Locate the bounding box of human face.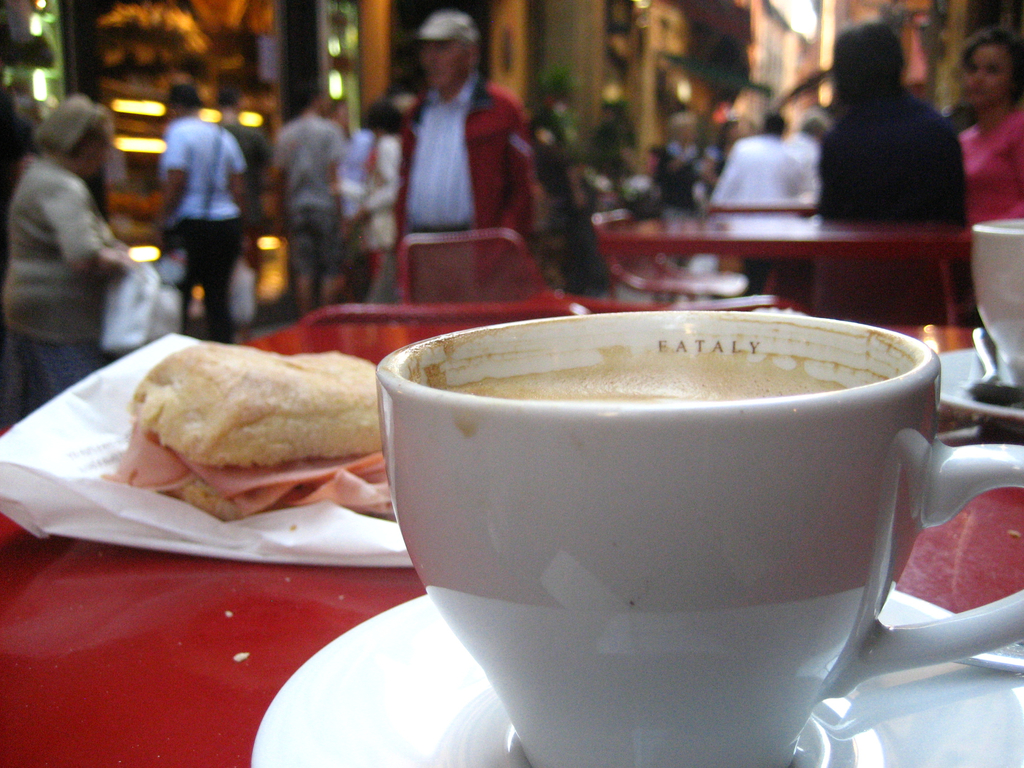
Bounding box: (965,46,1022,108).
